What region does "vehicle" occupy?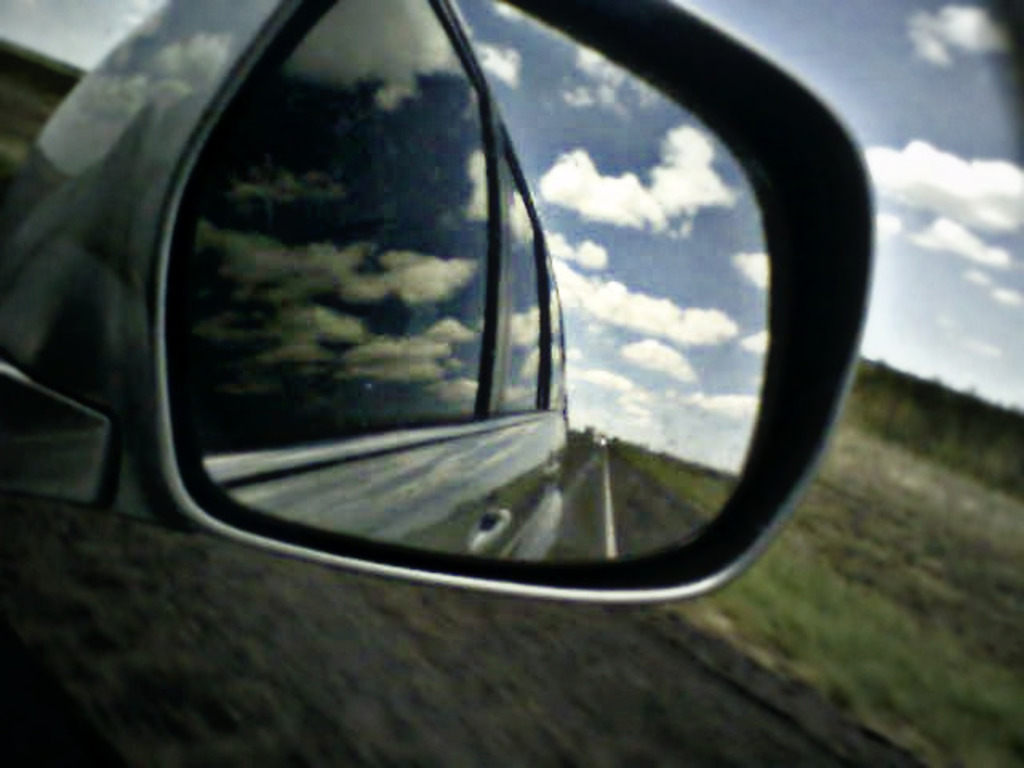
<box>0,0,877,606</box>.
